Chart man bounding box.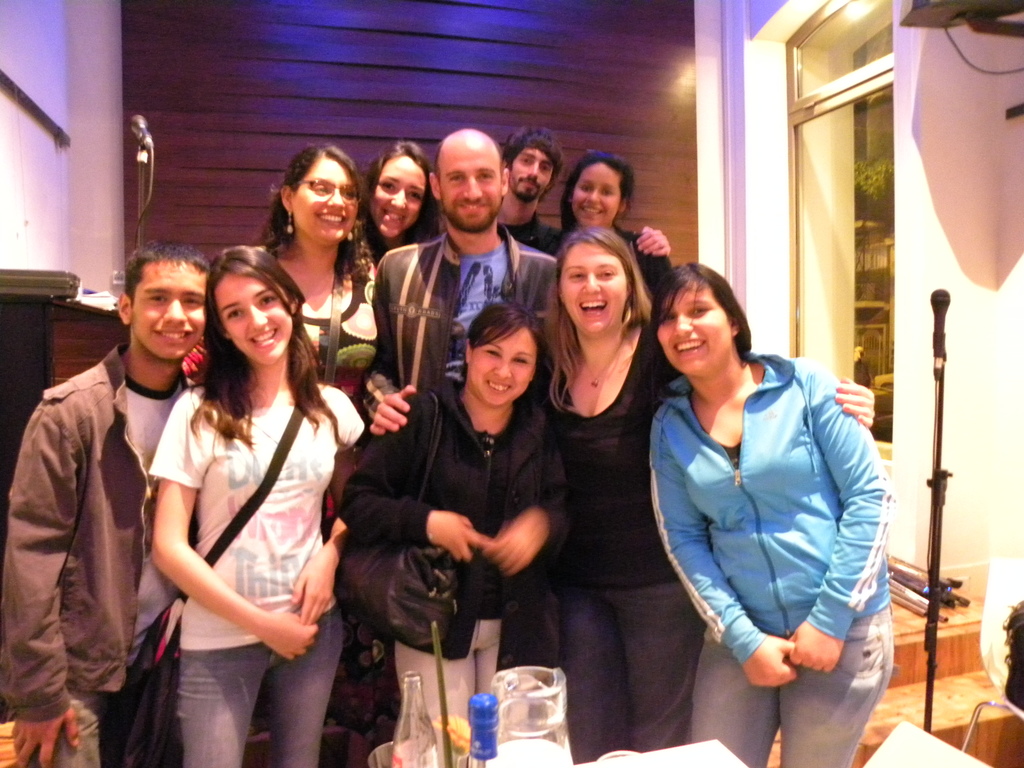
Charted: bbox=(358, 124, 553, 437).
